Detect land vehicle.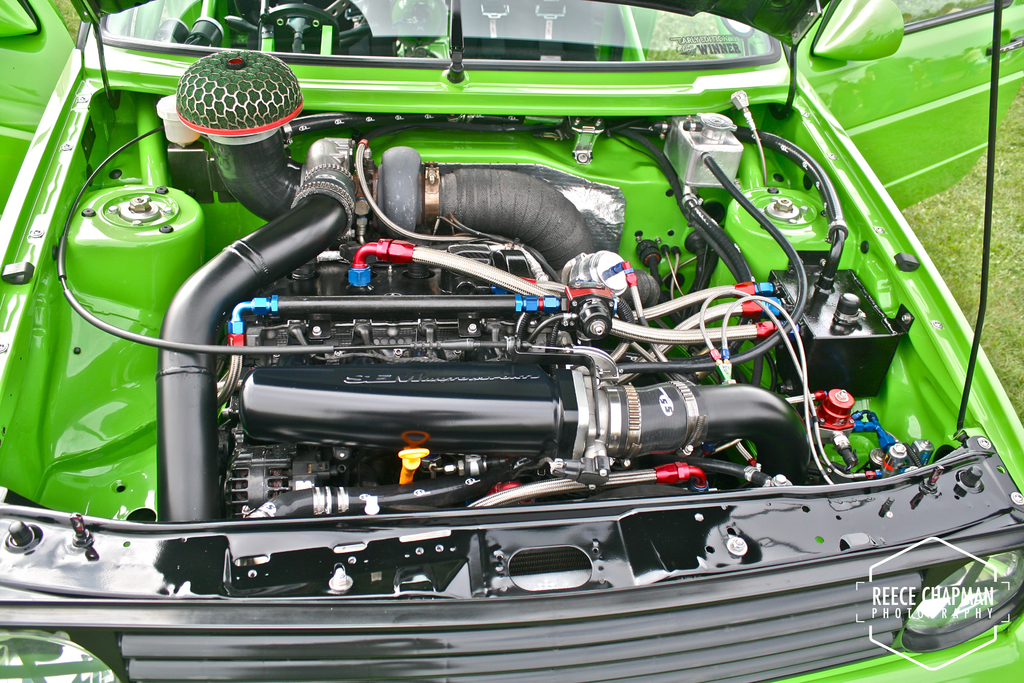
Detected at 0, 0, 1023, 682.
